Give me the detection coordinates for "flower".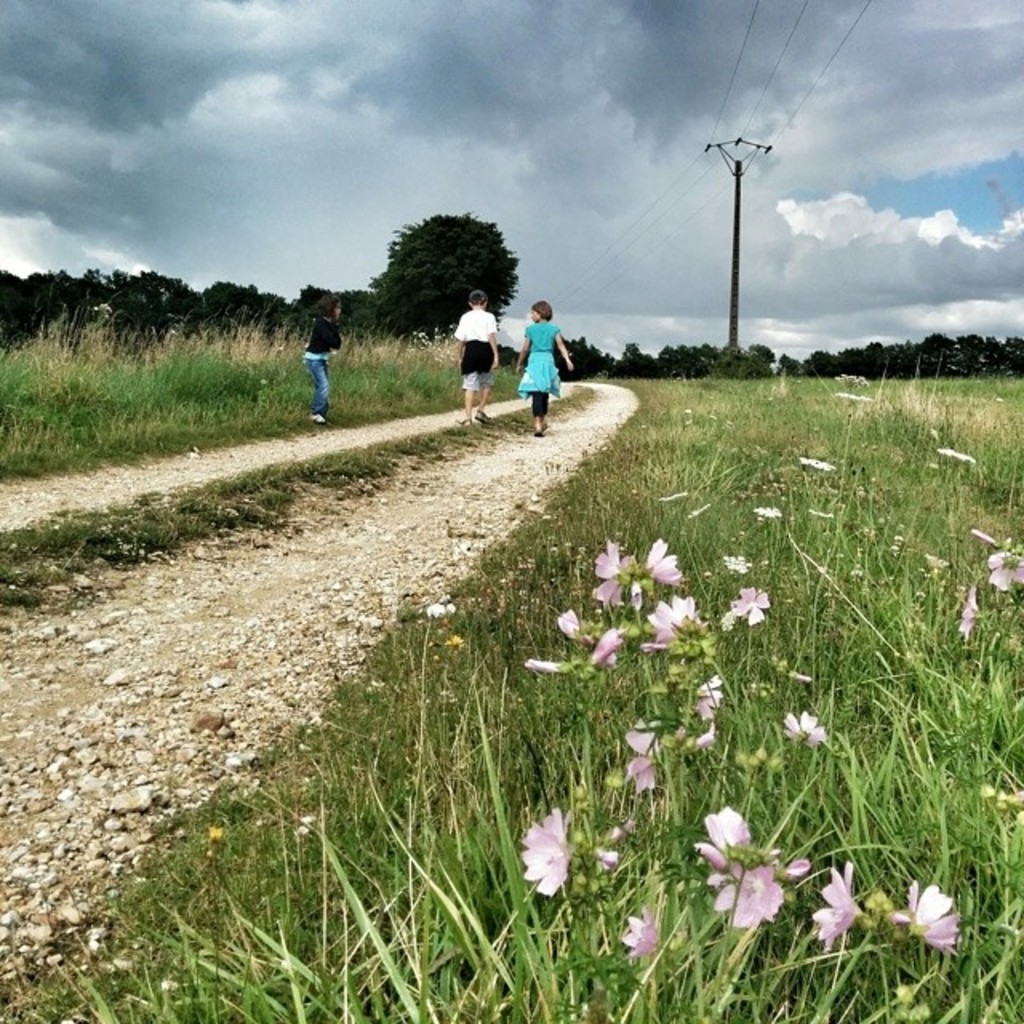
[x1=512, y1=816, x2=608, y2=922].
